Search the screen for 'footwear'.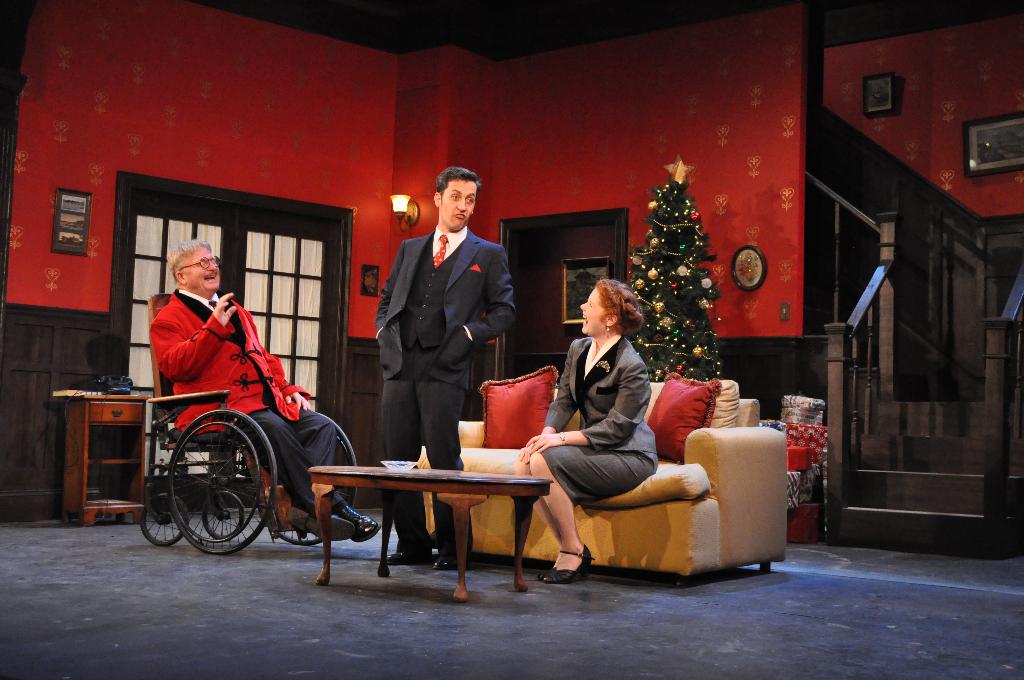
Found at [433,552,471,571].
